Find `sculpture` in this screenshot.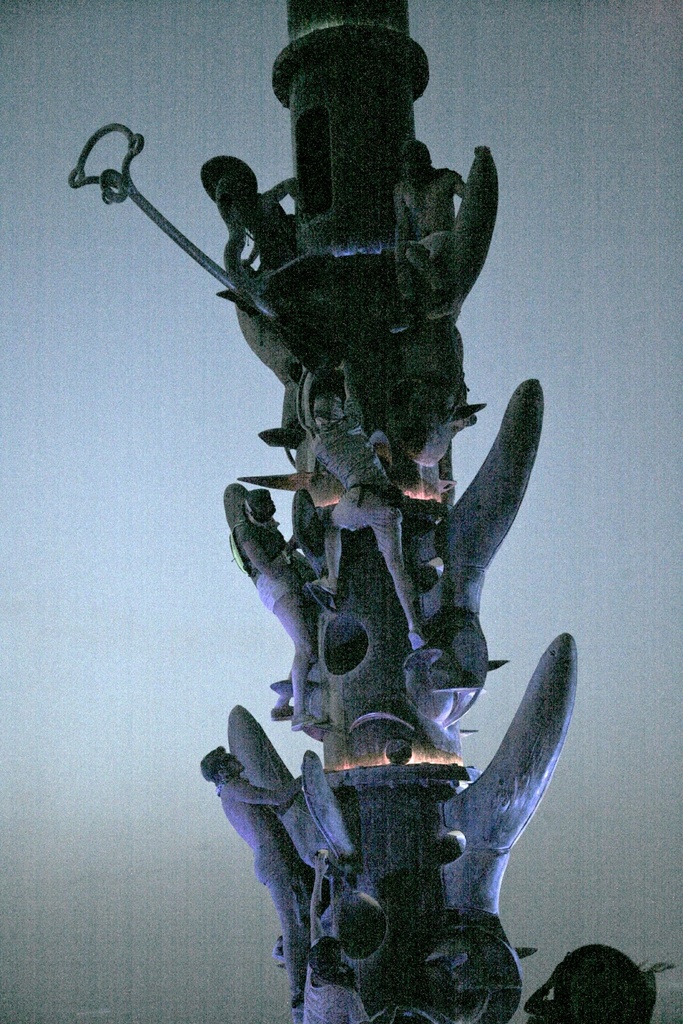
The bounding box for `sculpture` is l=207, t=164, r=323, b=348.
